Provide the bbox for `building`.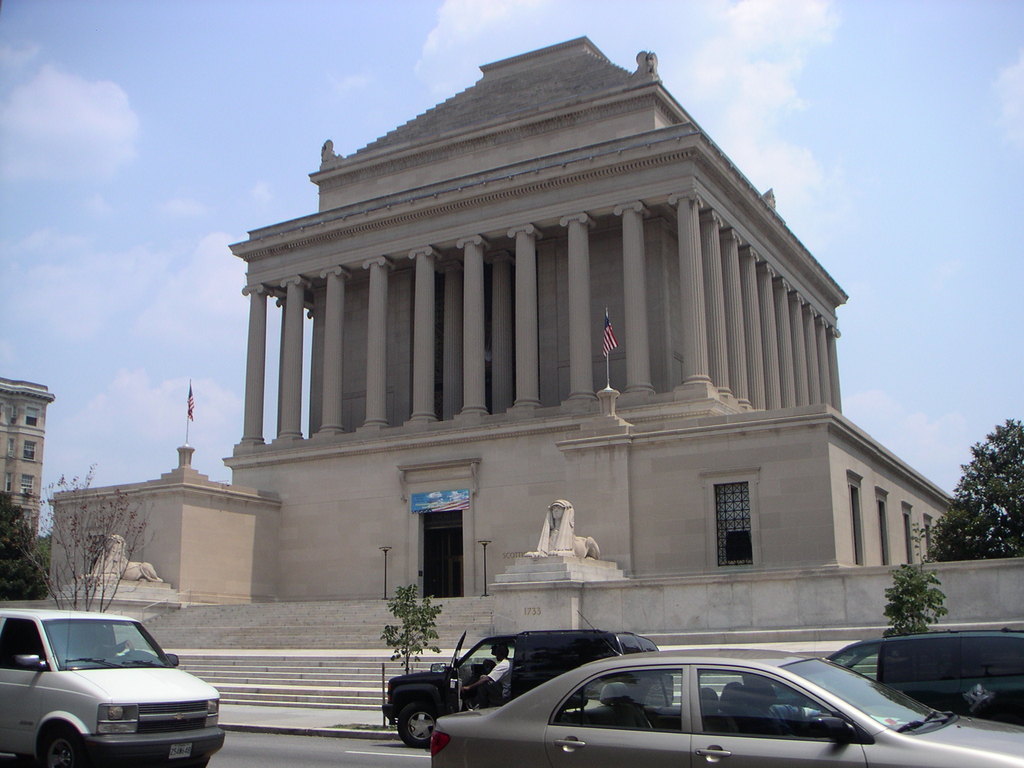
box(52, 33, 1023, 712).
